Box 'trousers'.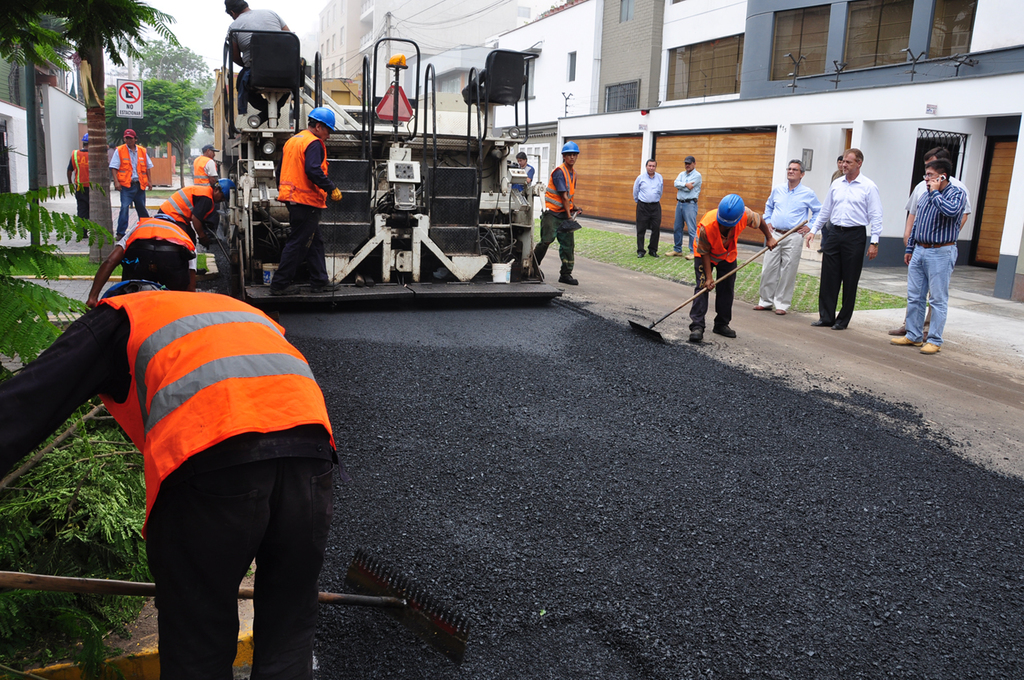
pyautogui.locateOnScreen(818, 224, 869, 330).
